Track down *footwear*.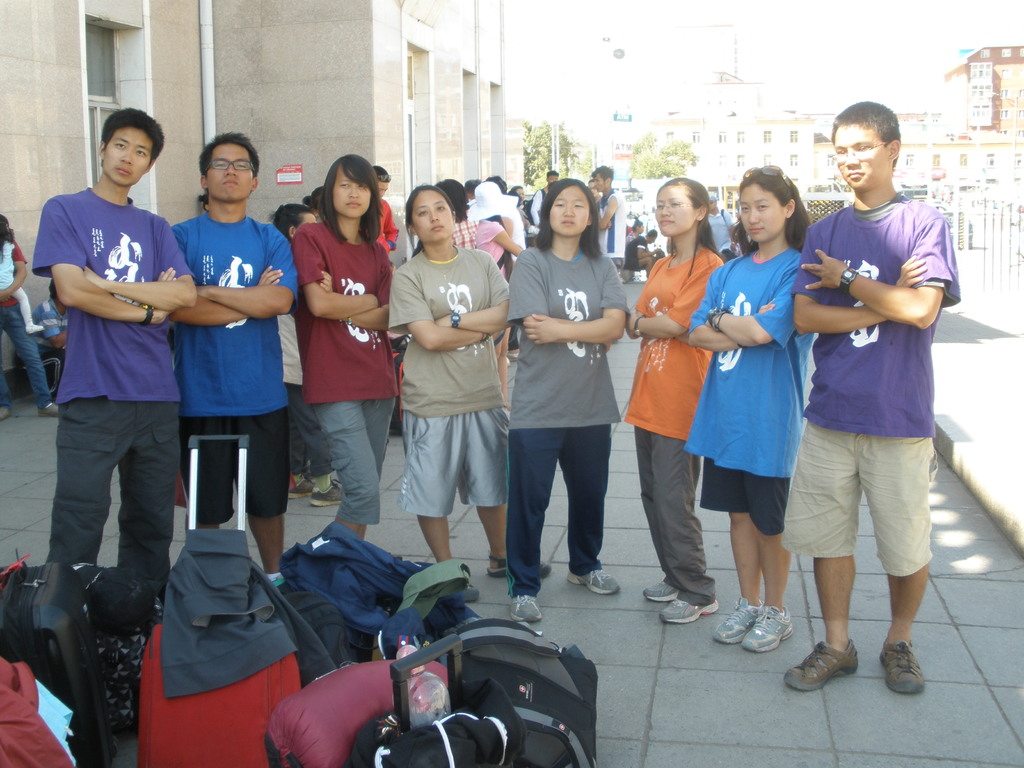
Tracked to detection(566, 569, 622, 595).
